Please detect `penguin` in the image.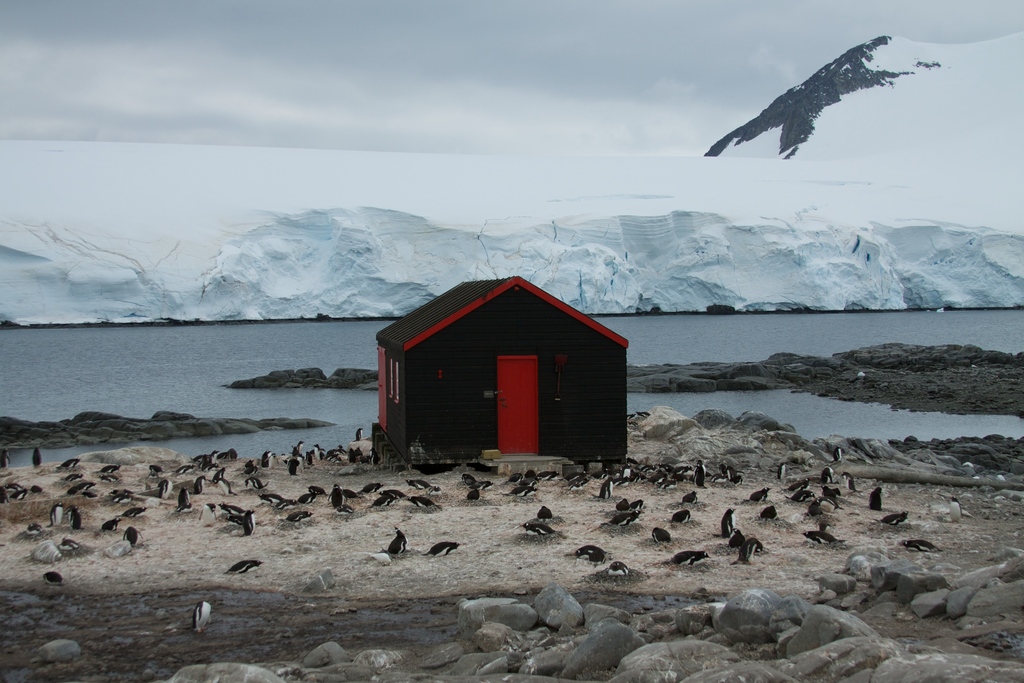
bbox=(613, 513, 639, 533).
